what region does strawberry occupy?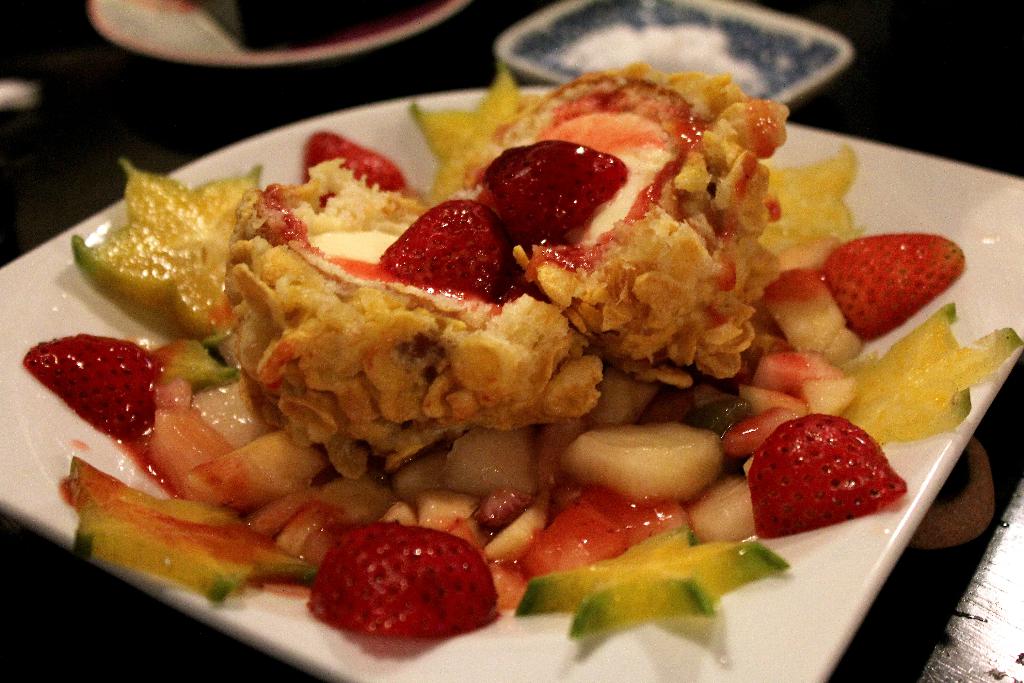
crop(306, 124, 402, 208).
